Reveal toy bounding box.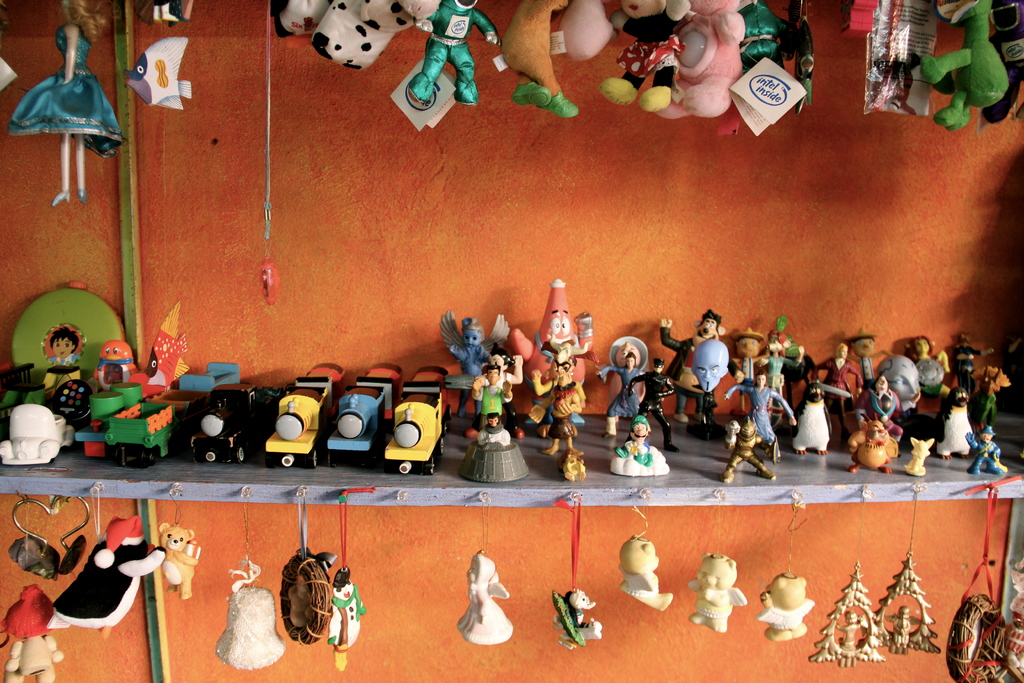
Revealed: bbox=(612, 420, 675, 487).
